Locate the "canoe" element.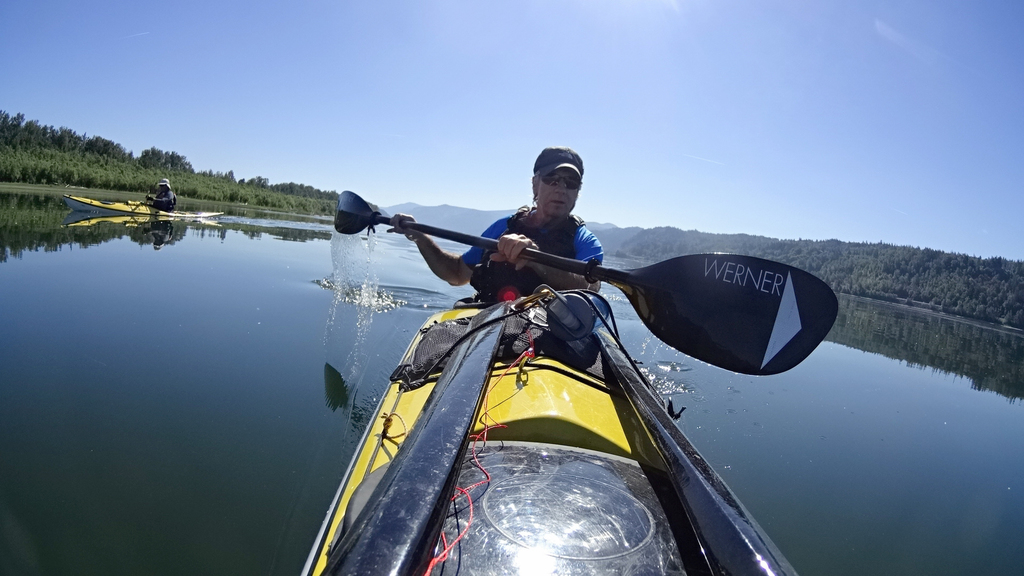
Element bbox: (x1=303, y1=296, x2=801, y2=575).
